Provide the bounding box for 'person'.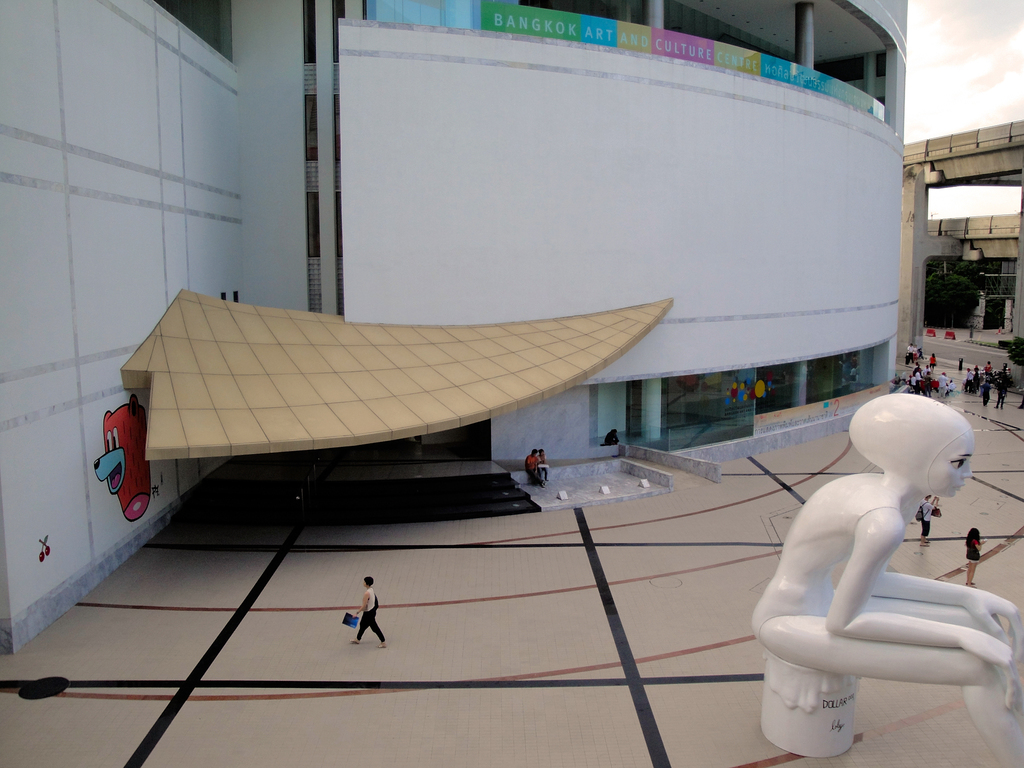
[x1=536, y1=448, x2=547, y2=480].
